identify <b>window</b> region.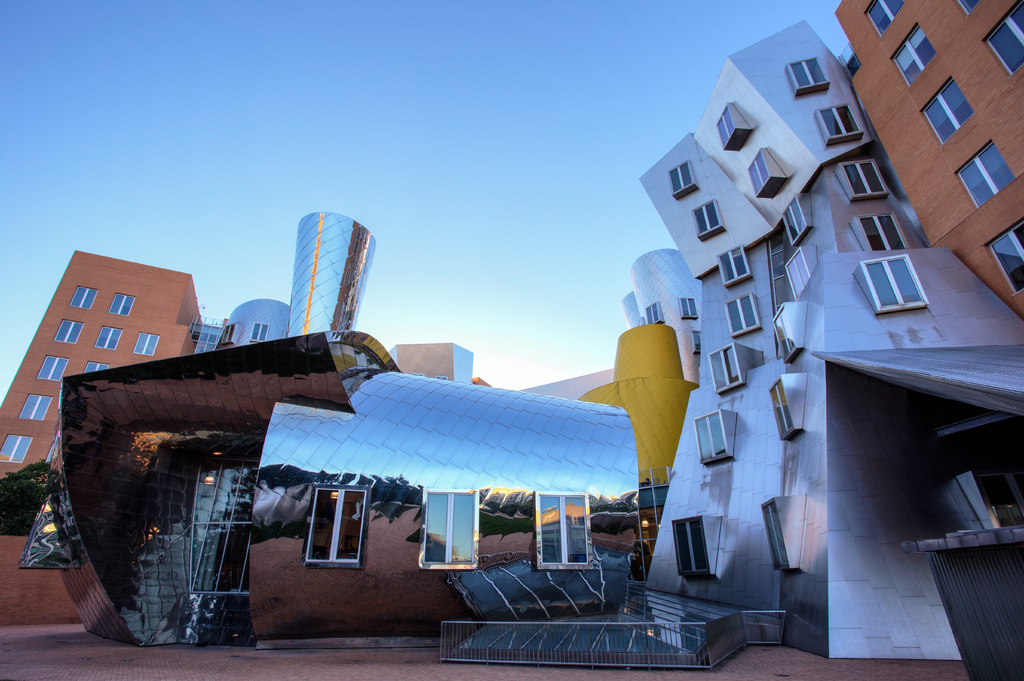
Region: (left=955, top=0, right=981, bottom=13).
